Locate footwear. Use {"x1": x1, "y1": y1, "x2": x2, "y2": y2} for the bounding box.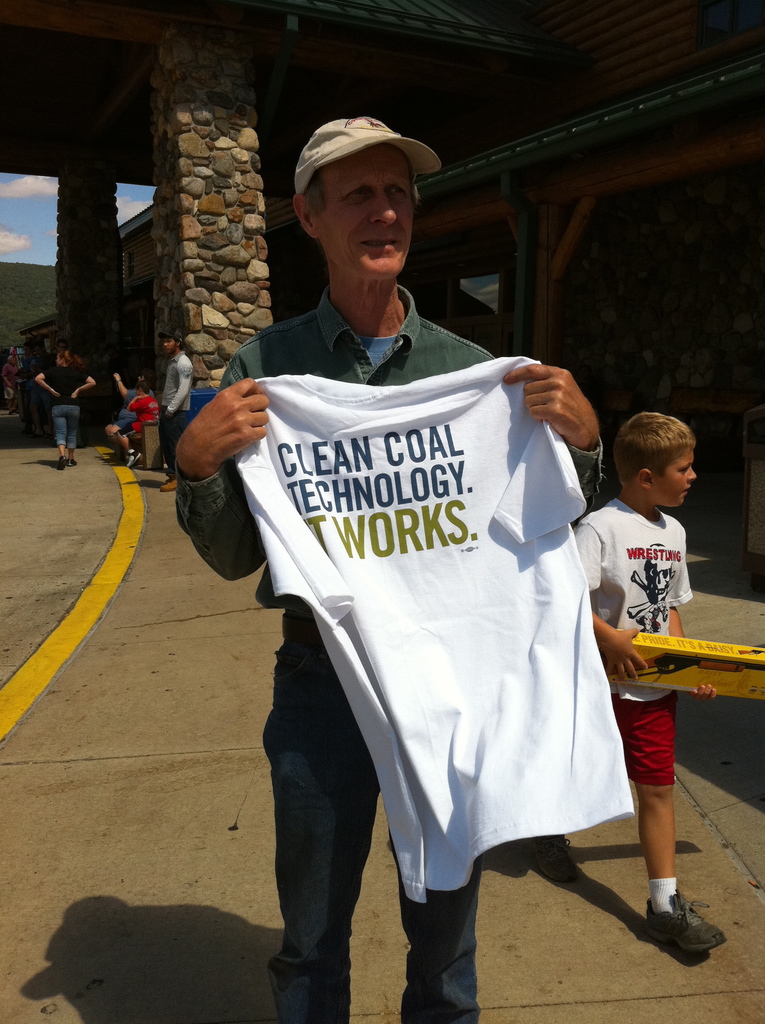
{"x1": 644, "y1": 892, "x2": 732, "y2": 964}.
